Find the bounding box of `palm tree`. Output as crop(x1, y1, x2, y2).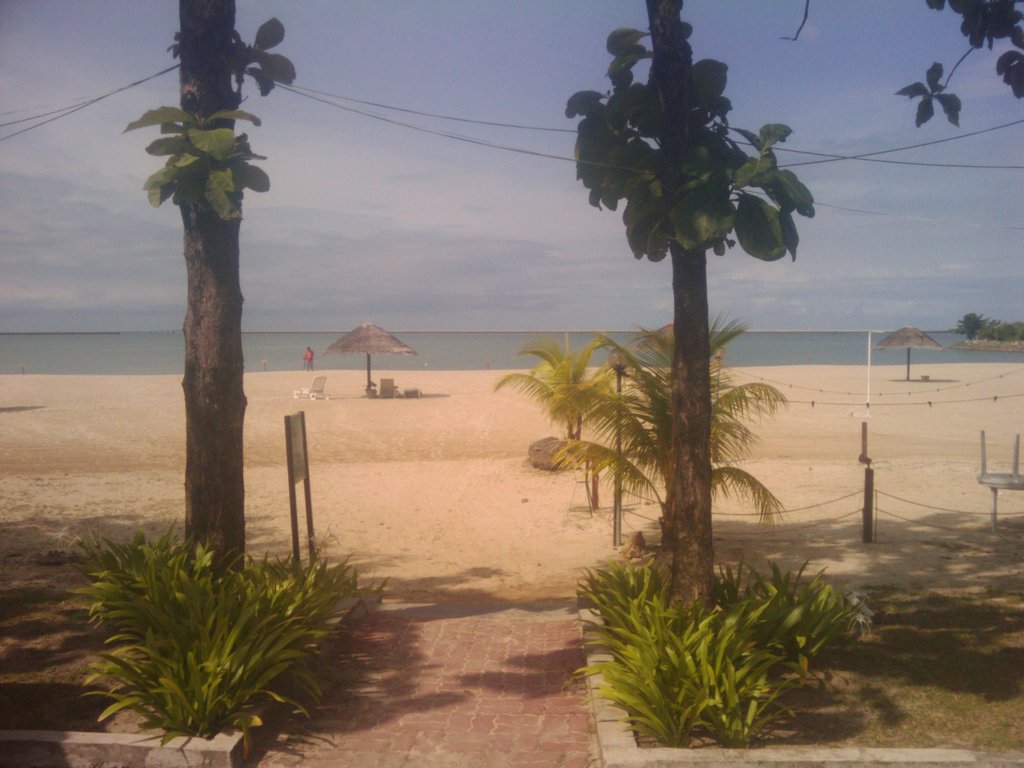
crop(490, 340, 608, 436).
